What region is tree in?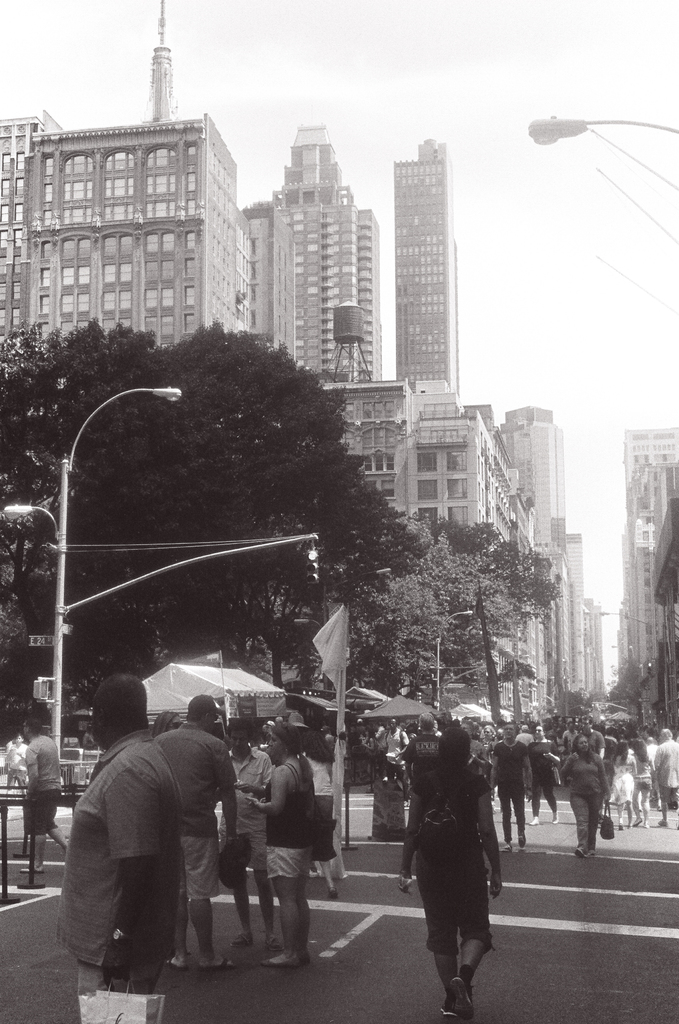
[x1=0, y1=314, x2=431, y2=710].
